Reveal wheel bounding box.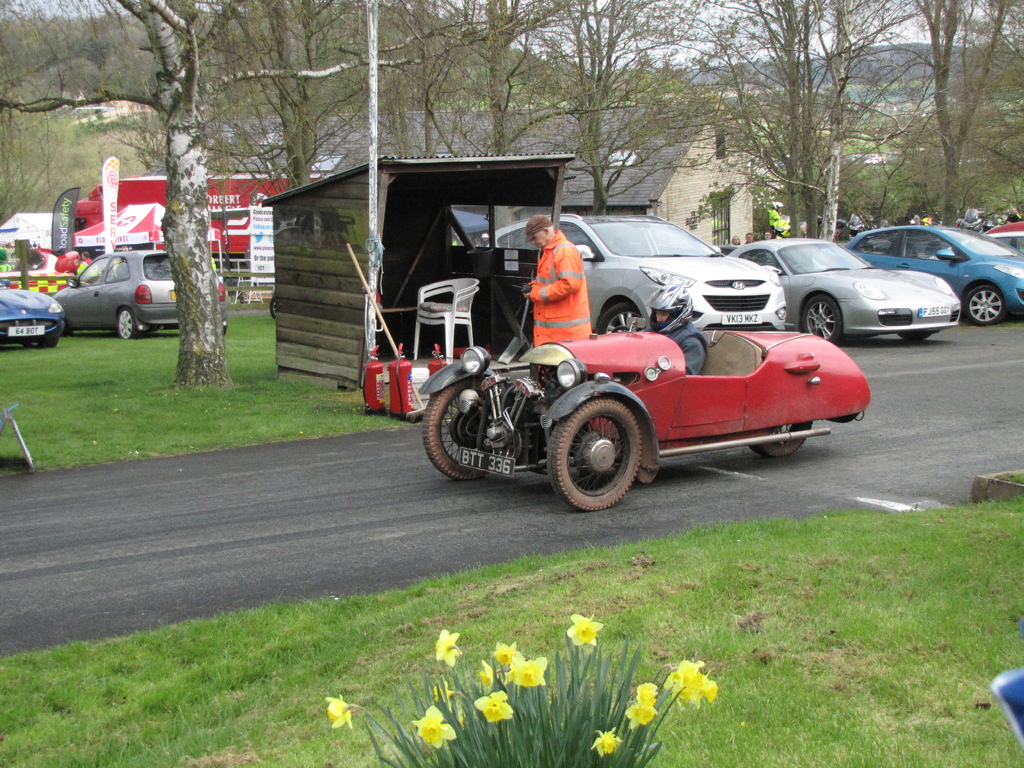
Revealed: [548, 385, 648, 520].
